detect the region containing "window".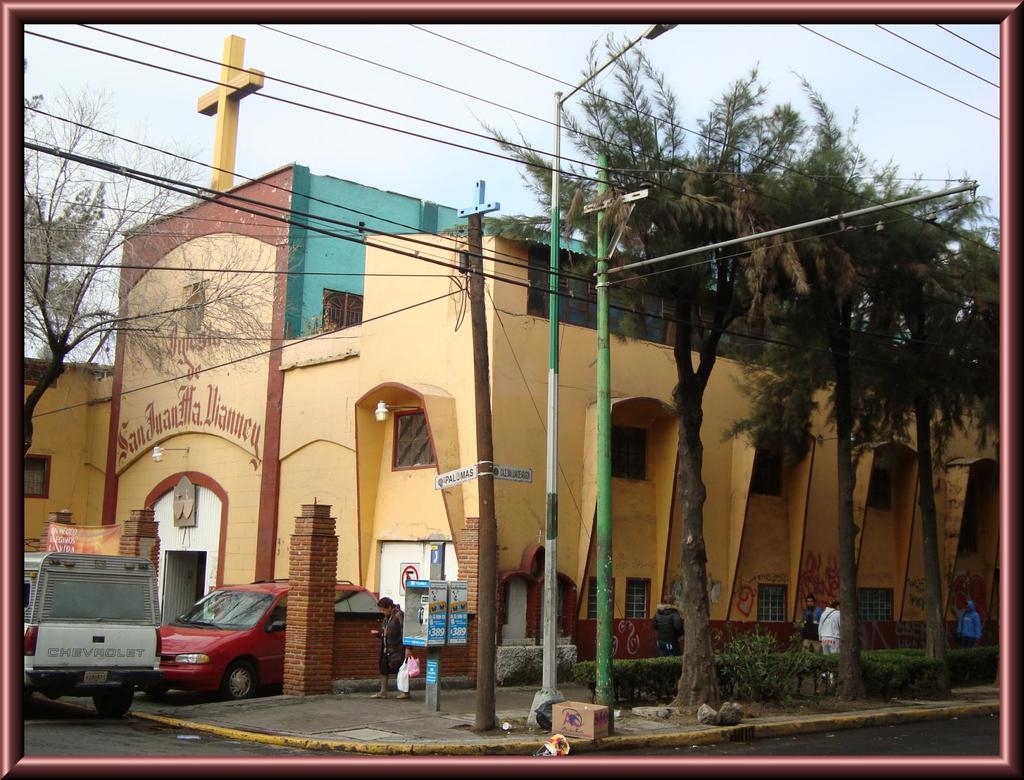
(184,290,203,337).
